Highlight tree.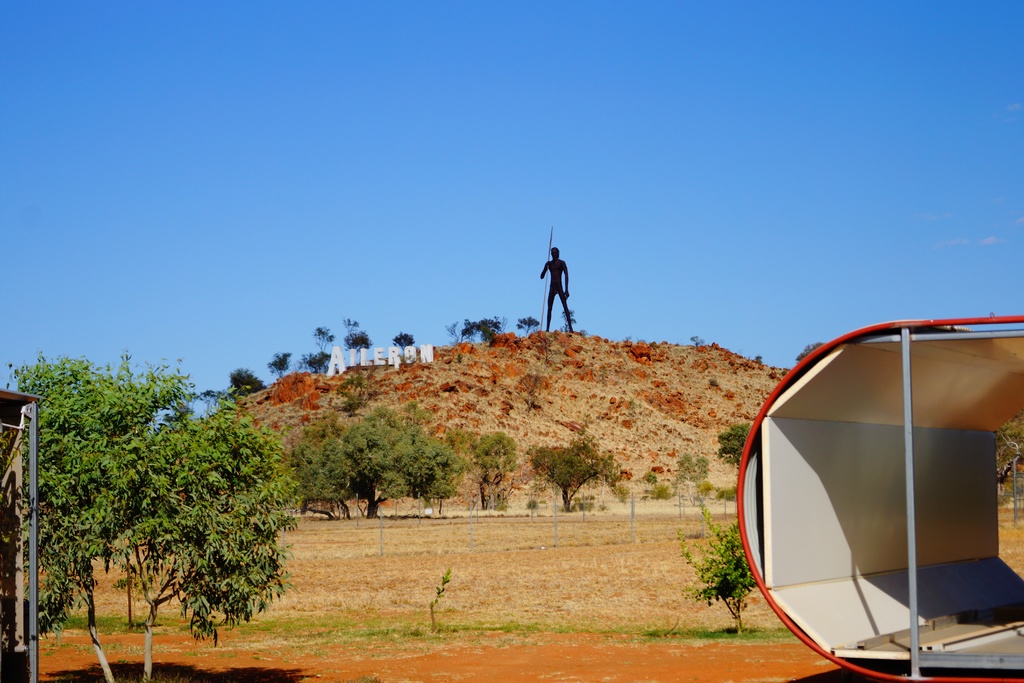
Highlighted region: 301,324,341,373.
